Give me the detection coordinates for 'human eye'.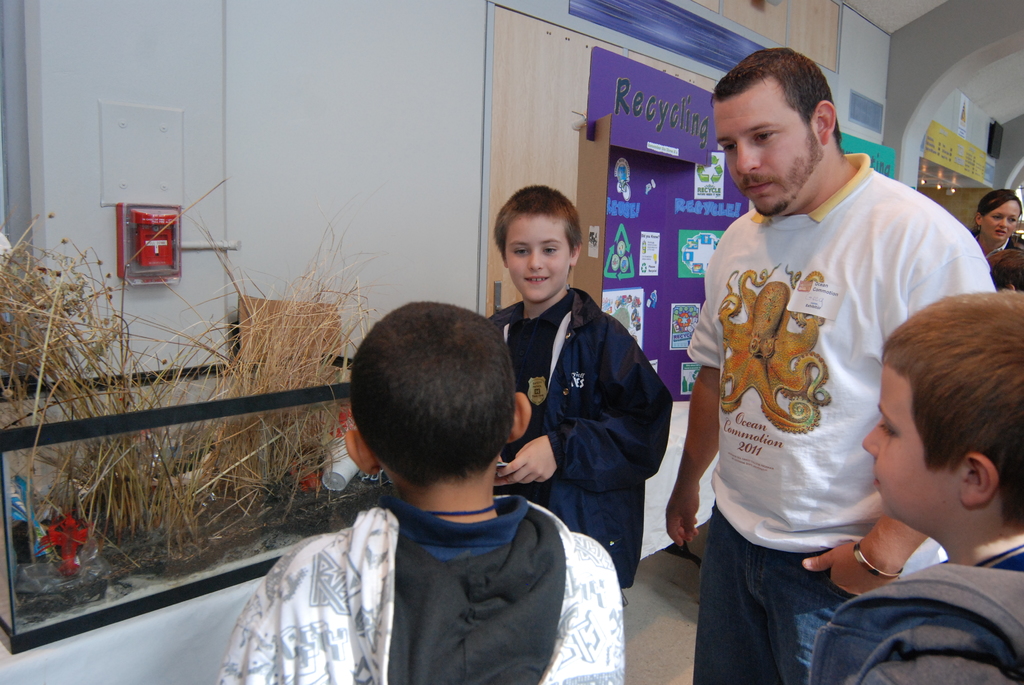
x1=511, y1=247, x2=532, y2=260.
